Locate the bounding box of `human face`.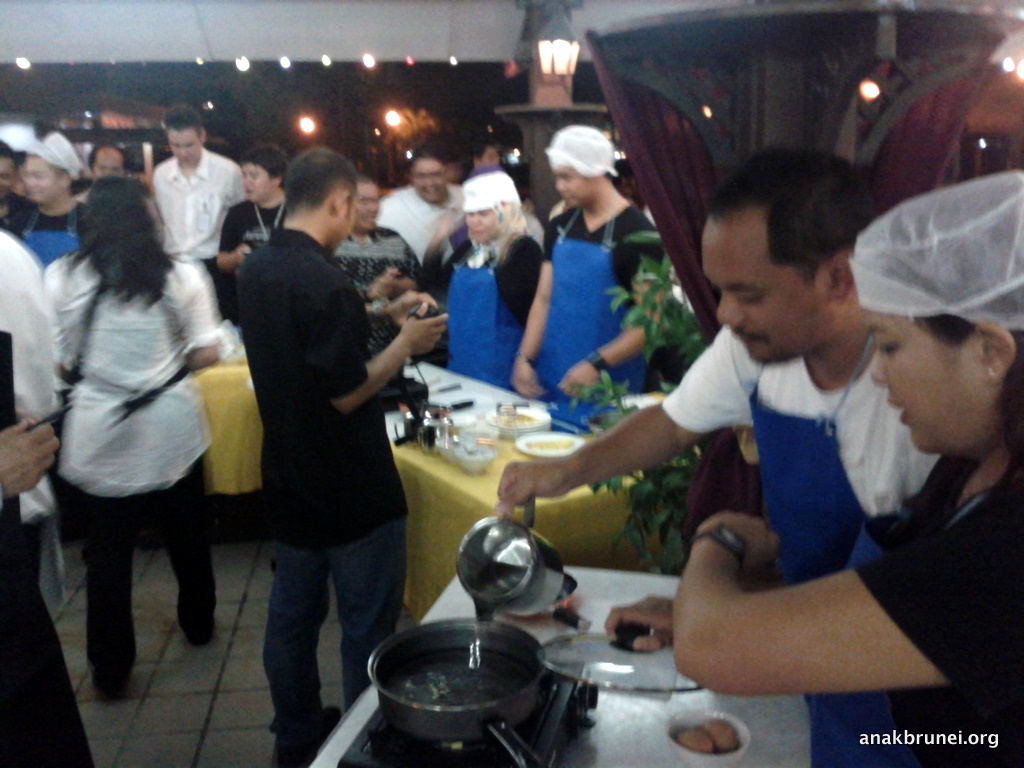
Bounding box: pyautogui.locateOnScreen(872, 279, 1023, 480).
